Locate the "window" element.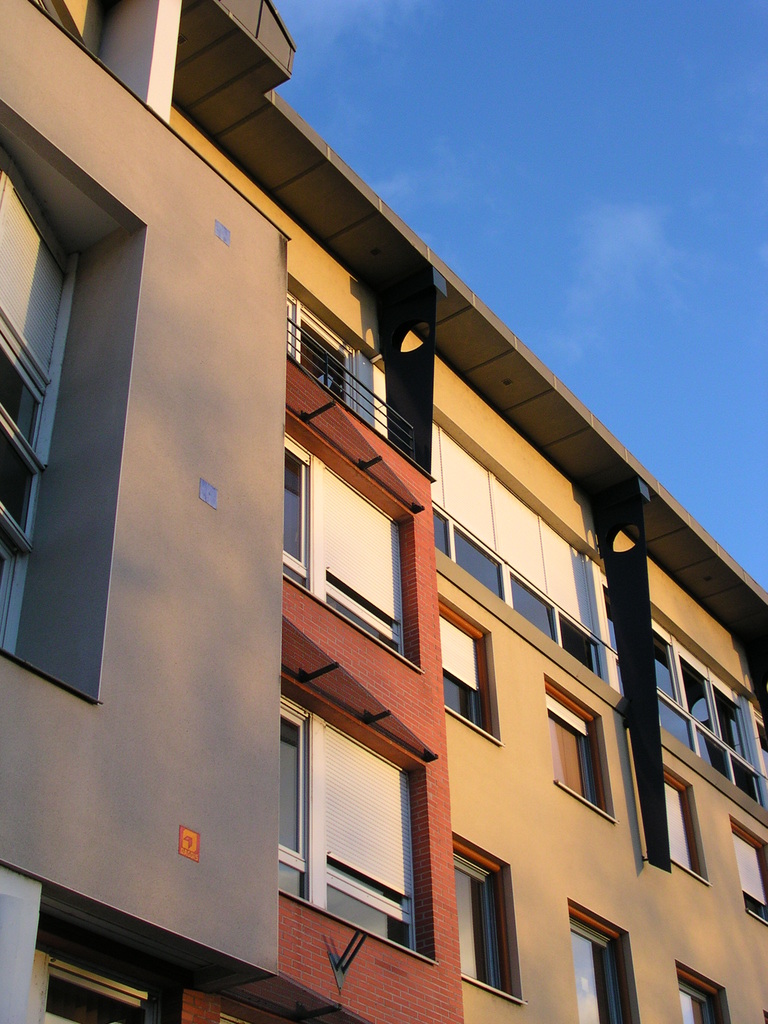
Element bbox: rect(284, 431, 326, 612).
